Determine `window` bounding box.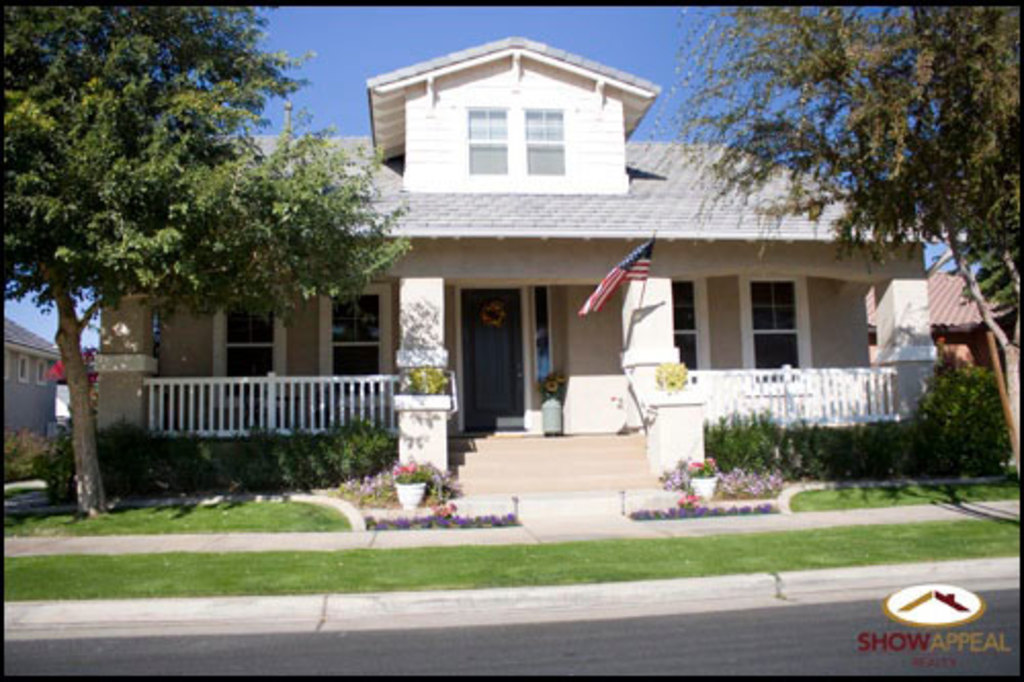
Determined: detection(522, 106, 567, 174).
